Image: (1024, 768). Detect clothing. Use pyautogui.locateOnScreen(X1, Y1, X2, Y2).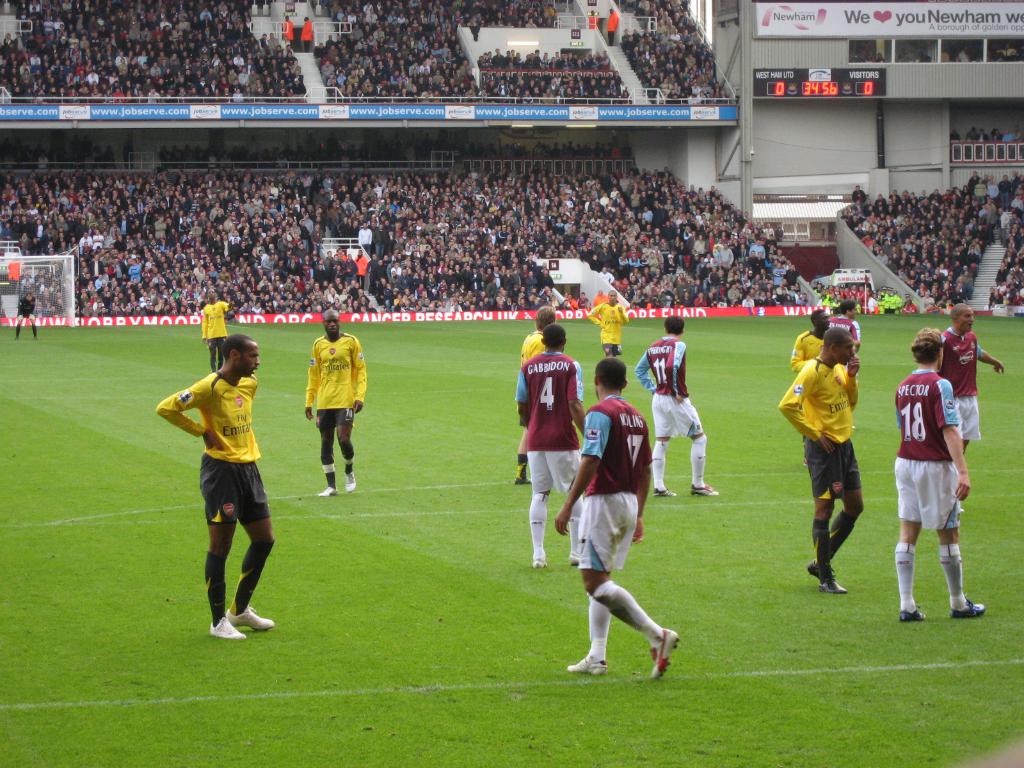
pyautogui.locateOnScreen(297, 17, 317, 49).
